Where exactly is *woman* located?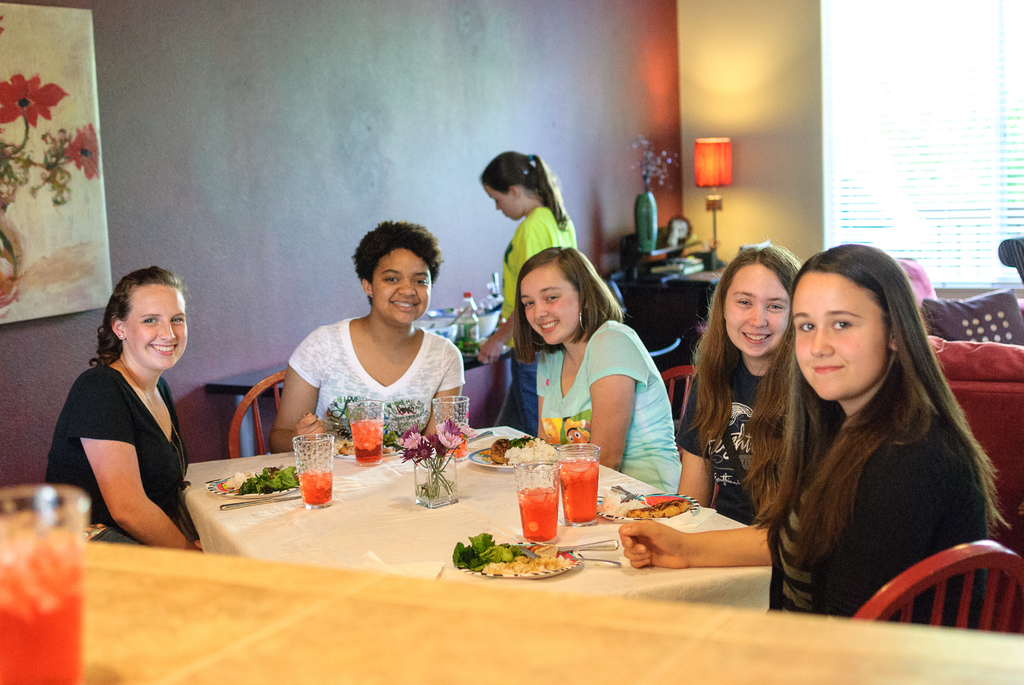
Its bounding box is x1=271, y1=217, x2=465, y2=453.
